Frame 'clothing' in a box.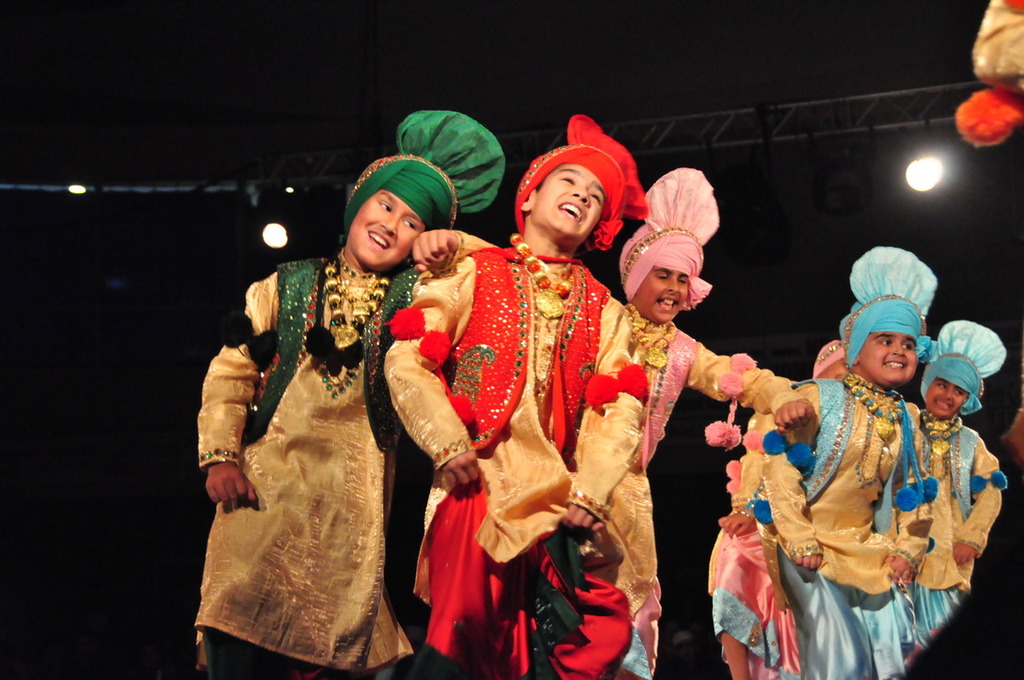
region(915, 404, 1005, 648).
